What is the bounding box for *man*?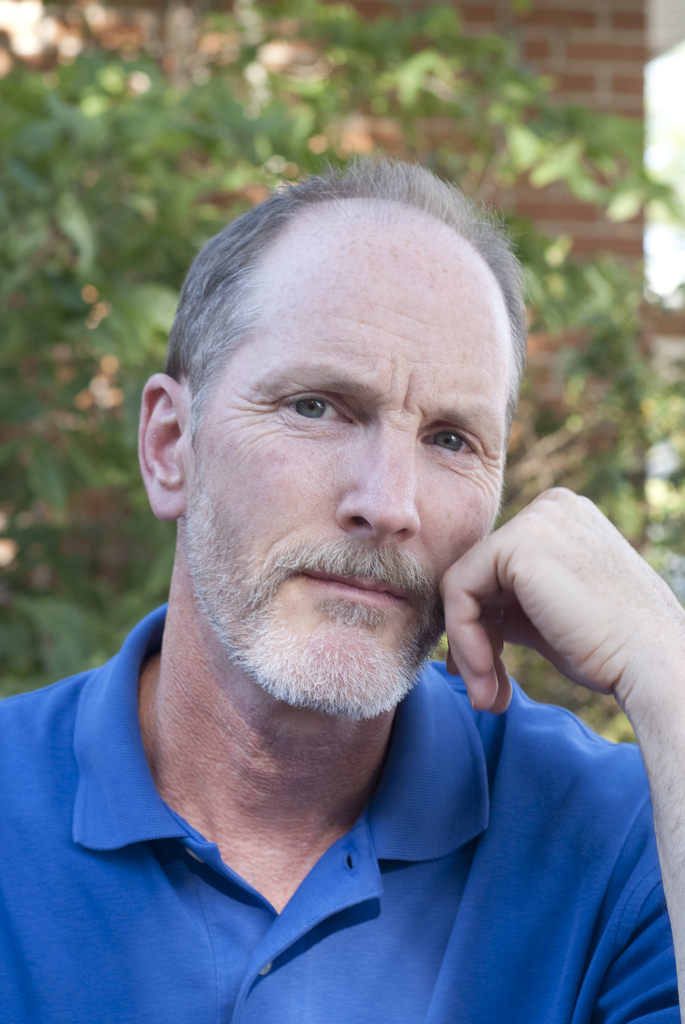
x1=15 y1=148 x2=672 y2=1018.
